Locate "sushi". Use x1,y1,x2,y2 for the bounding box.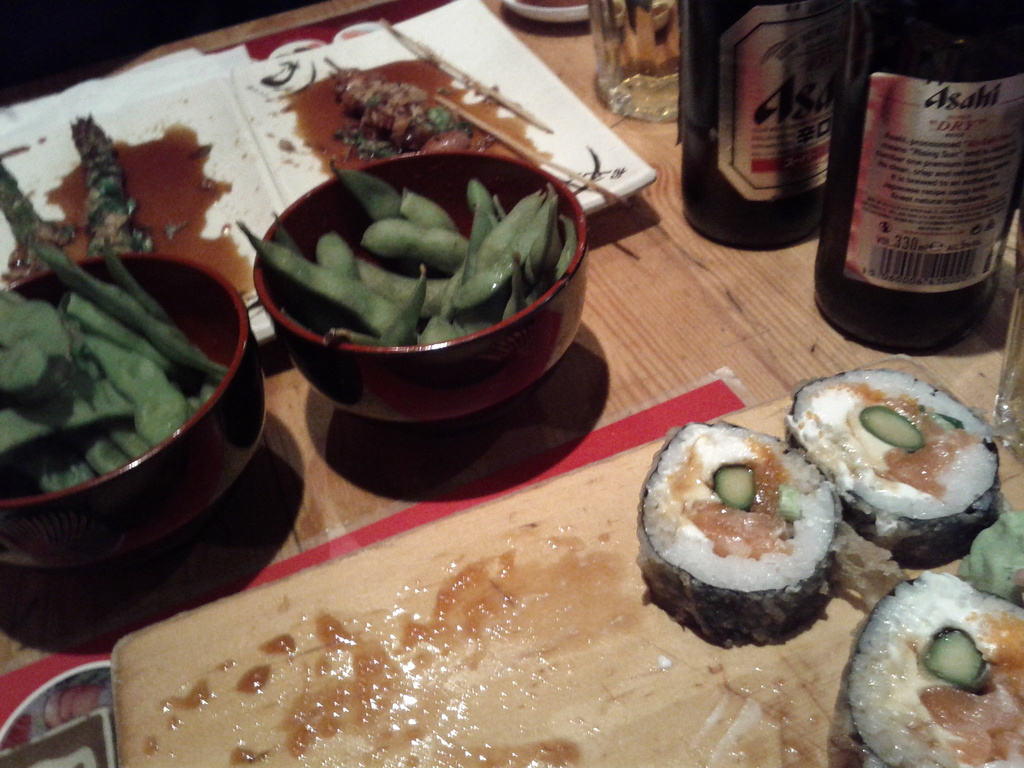
625,412,851,650.
